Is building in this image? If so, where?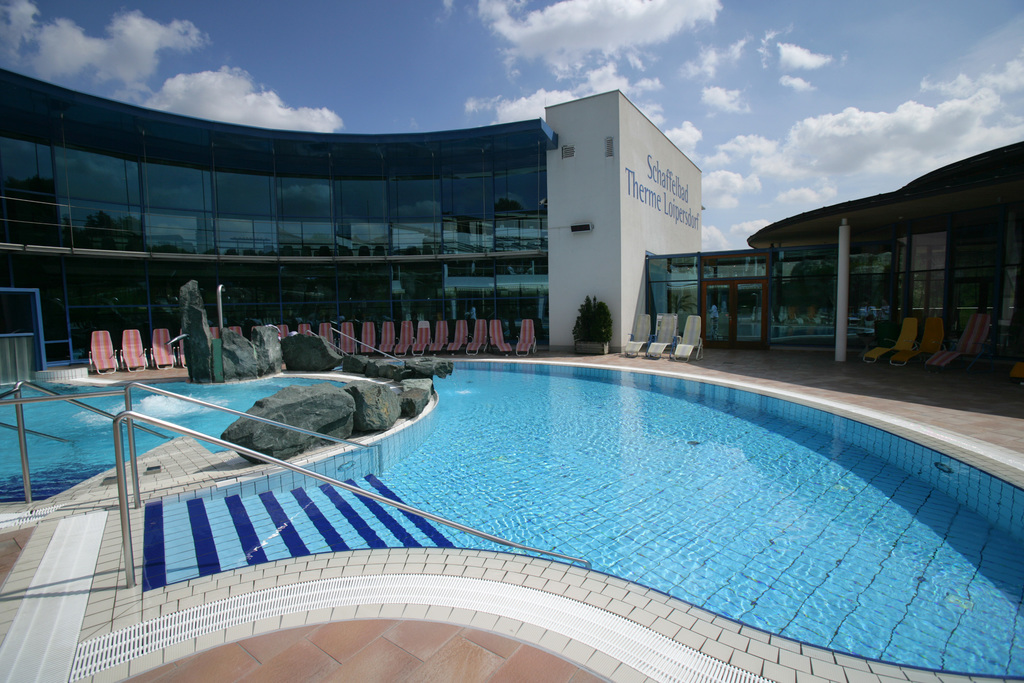
Yes, at x1=0 y1=85 x2=1023 y2=381.
